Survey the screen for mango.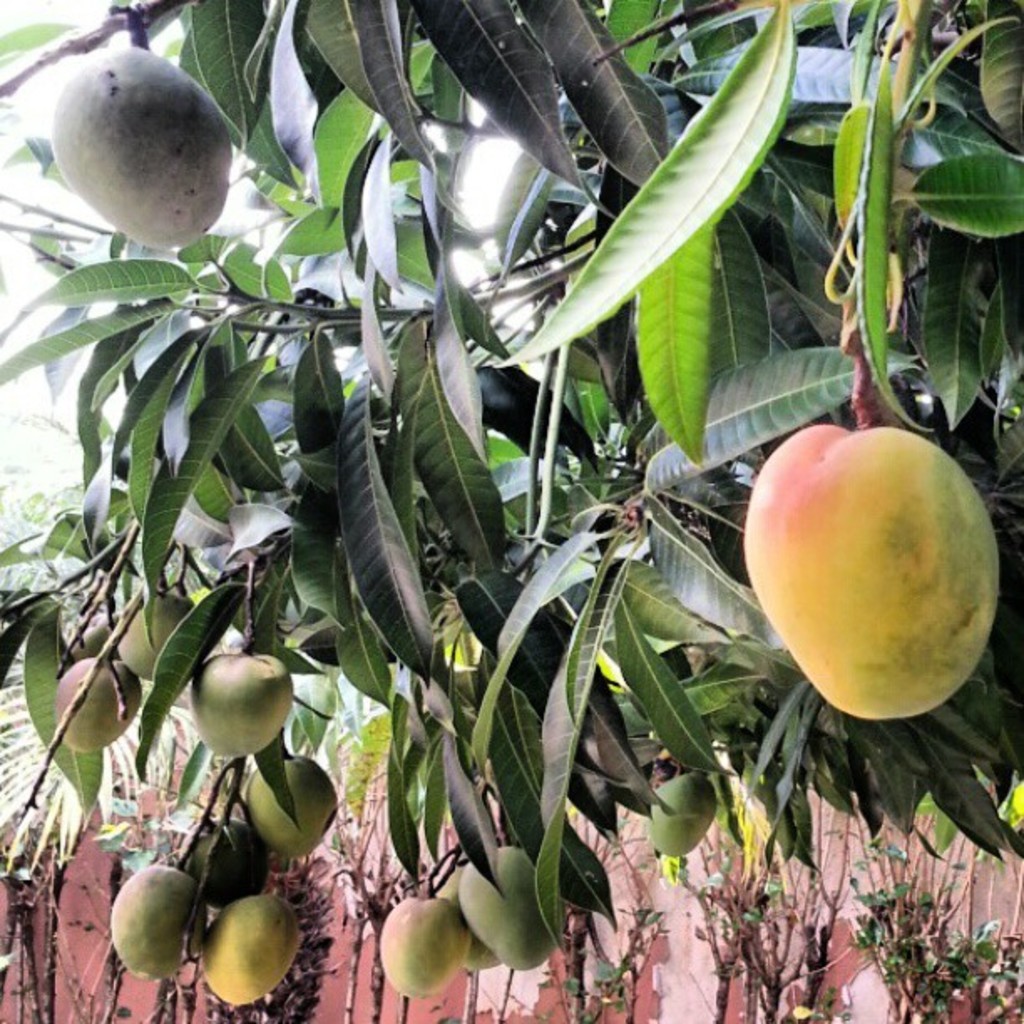
Survey found: [x1=733, y1=430, x2=1002, y2=716].
